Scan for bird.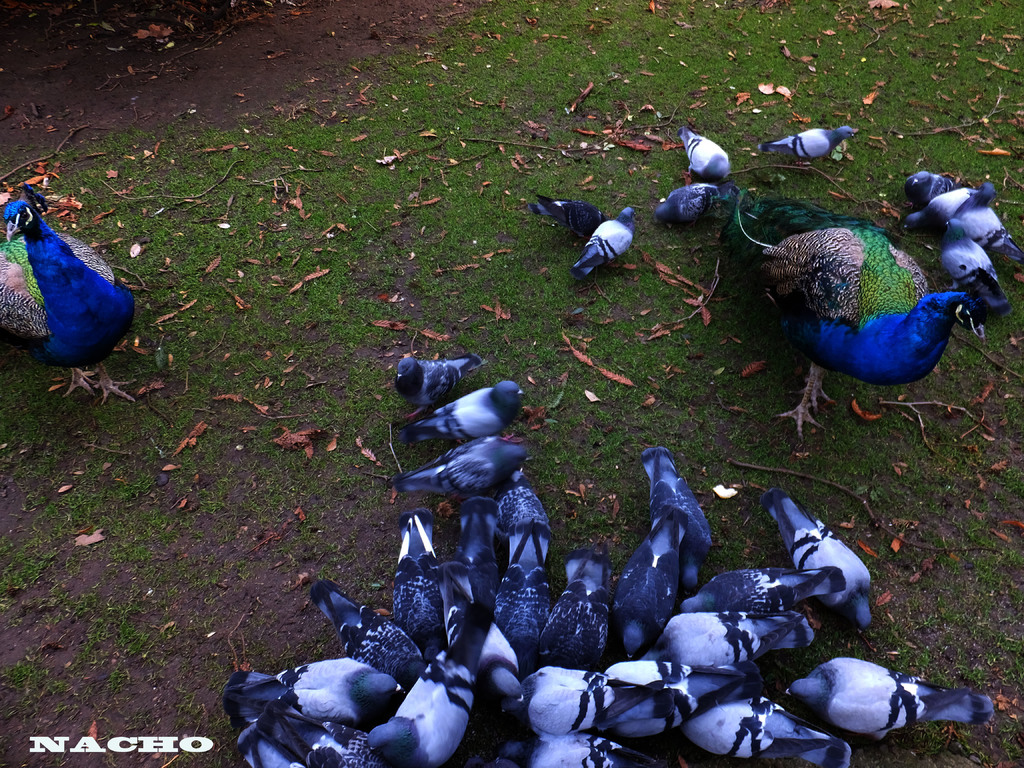
Scan result: left=523, top=659, right=770, bottom=737.
